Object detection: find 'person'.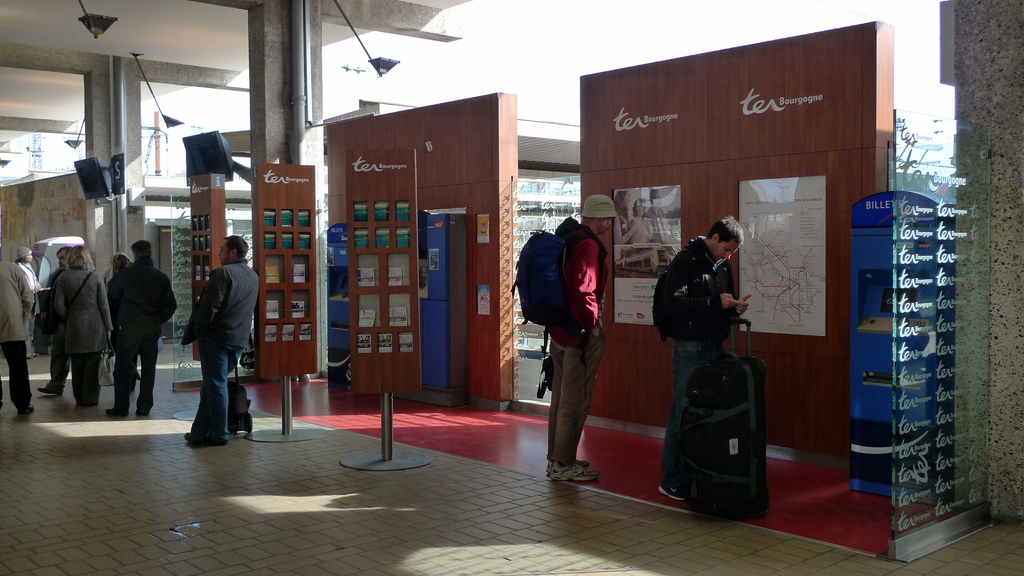
crop(527, 191, 618, 471).
